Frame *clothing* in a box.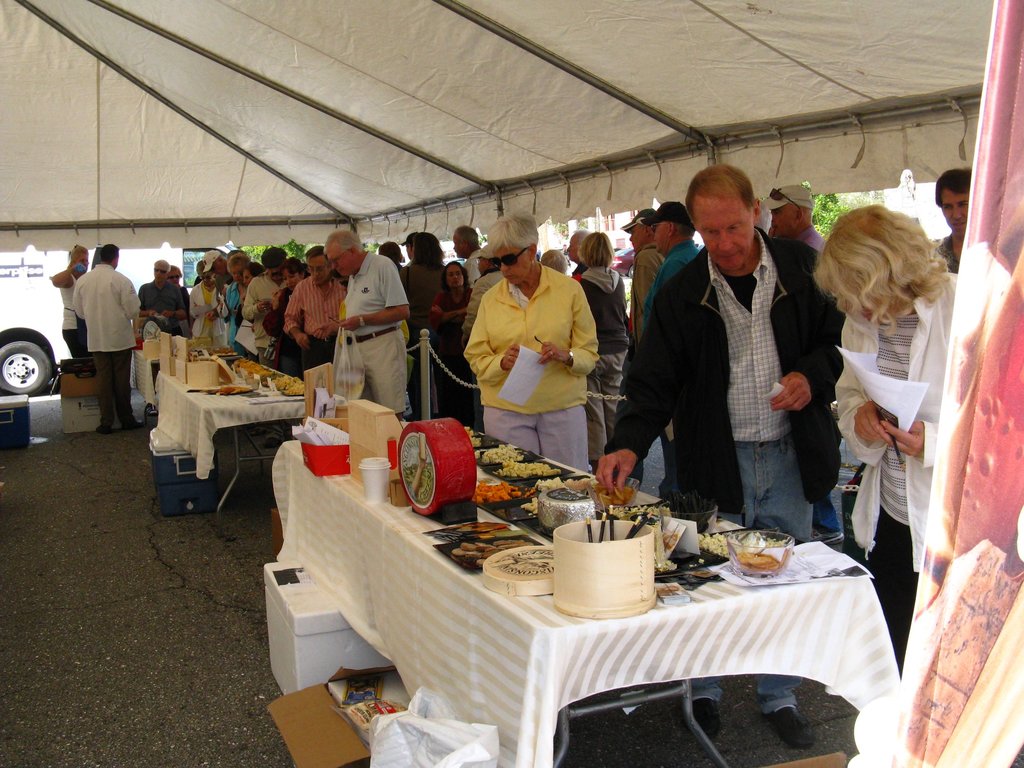
[184, 278, 228, 346].
